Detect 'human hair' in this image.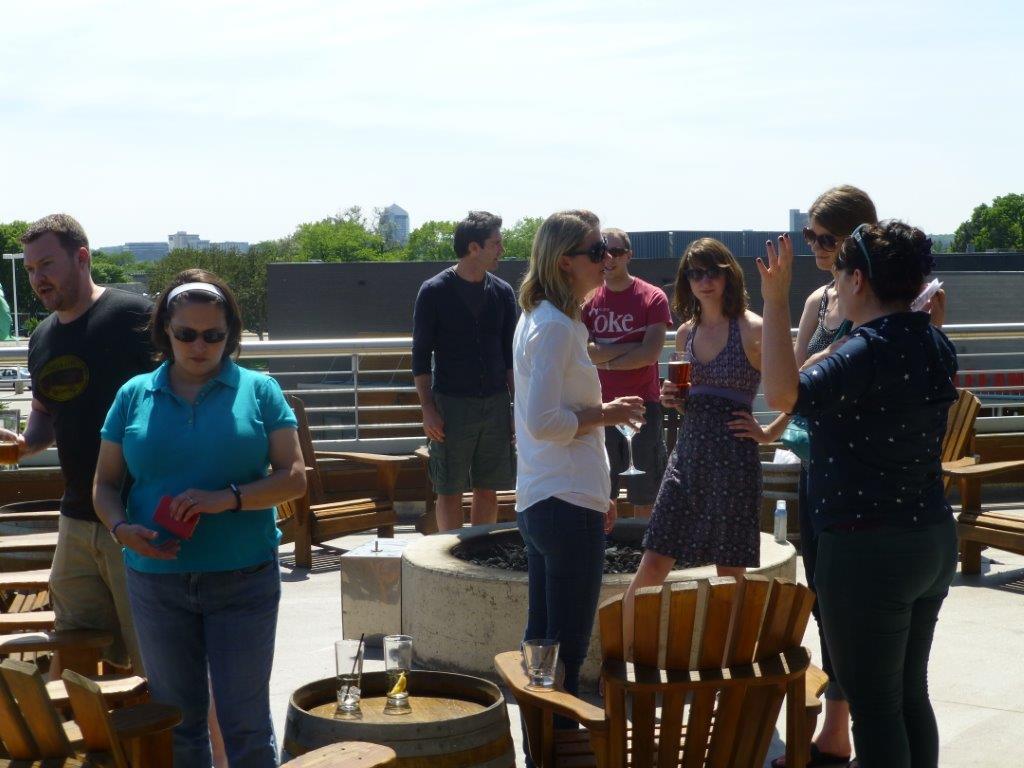
Detection: bbox(139, 265, 239, 357).
